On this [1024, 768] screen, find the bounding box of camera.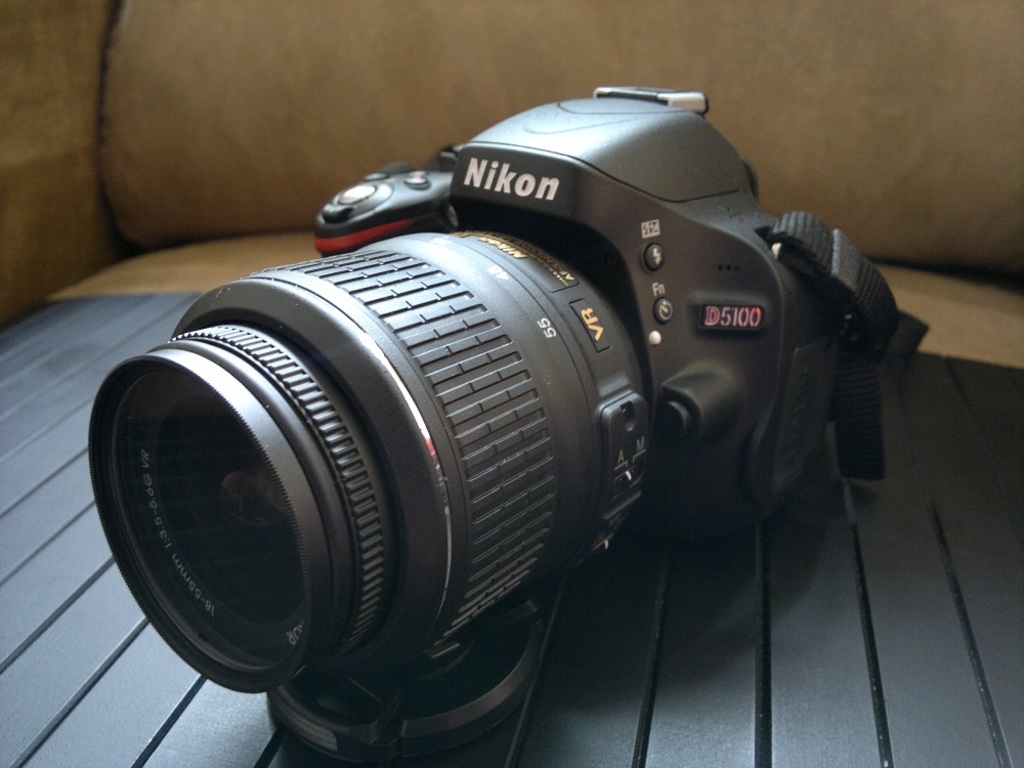
Bounding box: 81,83,857,767.
